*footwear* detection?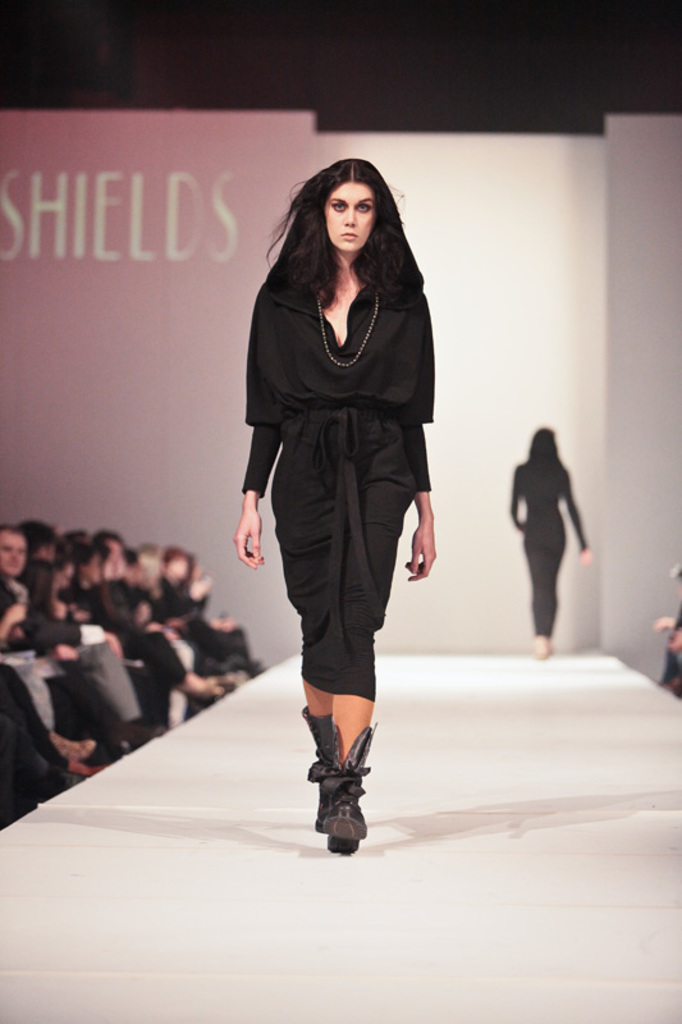
[left=294, top=696, right=335, bottom=823]
